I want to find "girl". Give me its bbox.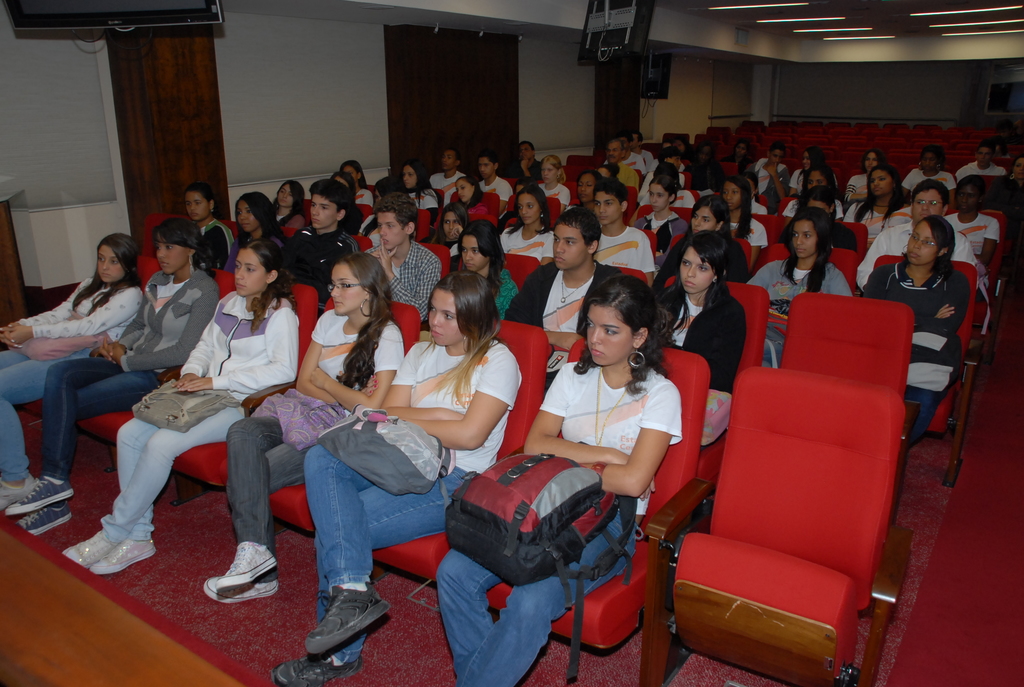
{"left": 659, "top": 231, "right": 746, "bottom": 443}.
